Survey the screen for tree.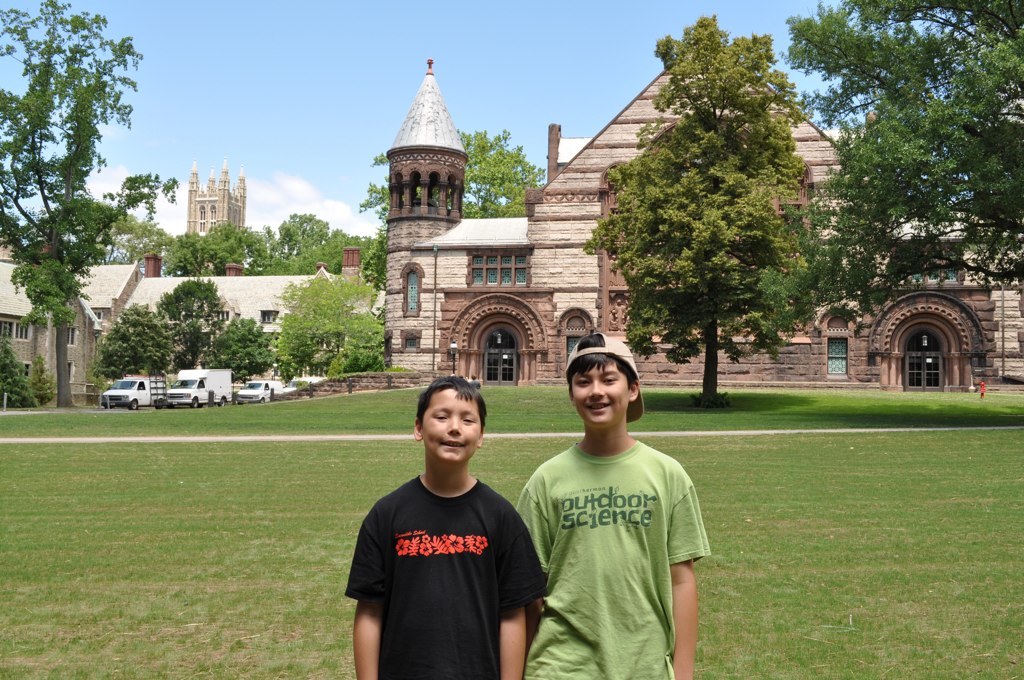
Survey found: 201/222/277/277.
